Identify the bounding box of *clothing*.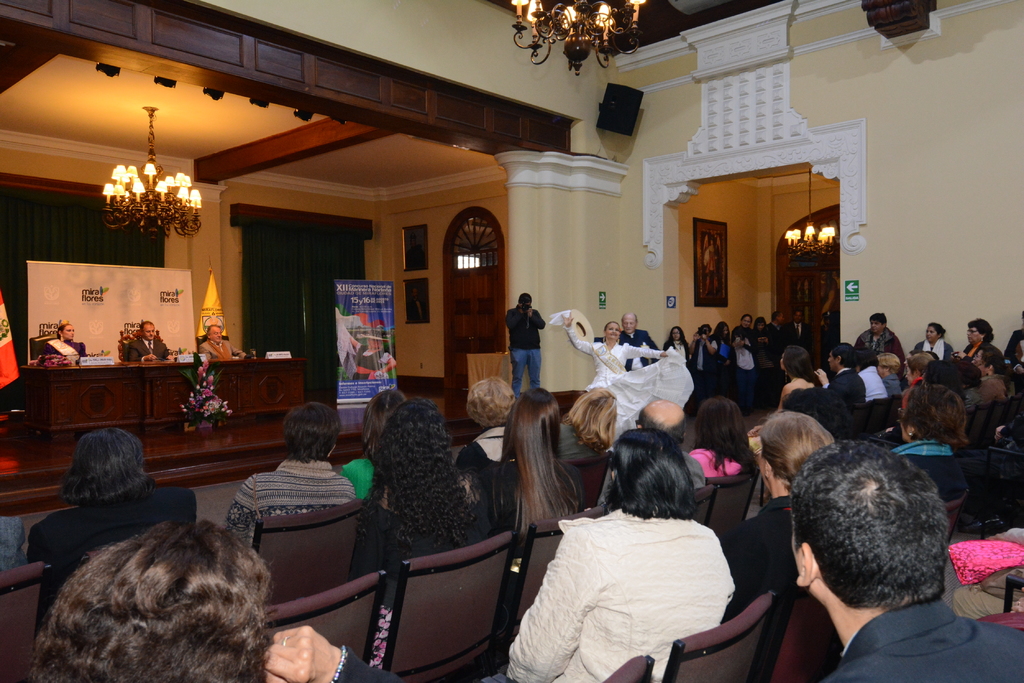
[x1=456, y1=425, x2=500, y2=498].
